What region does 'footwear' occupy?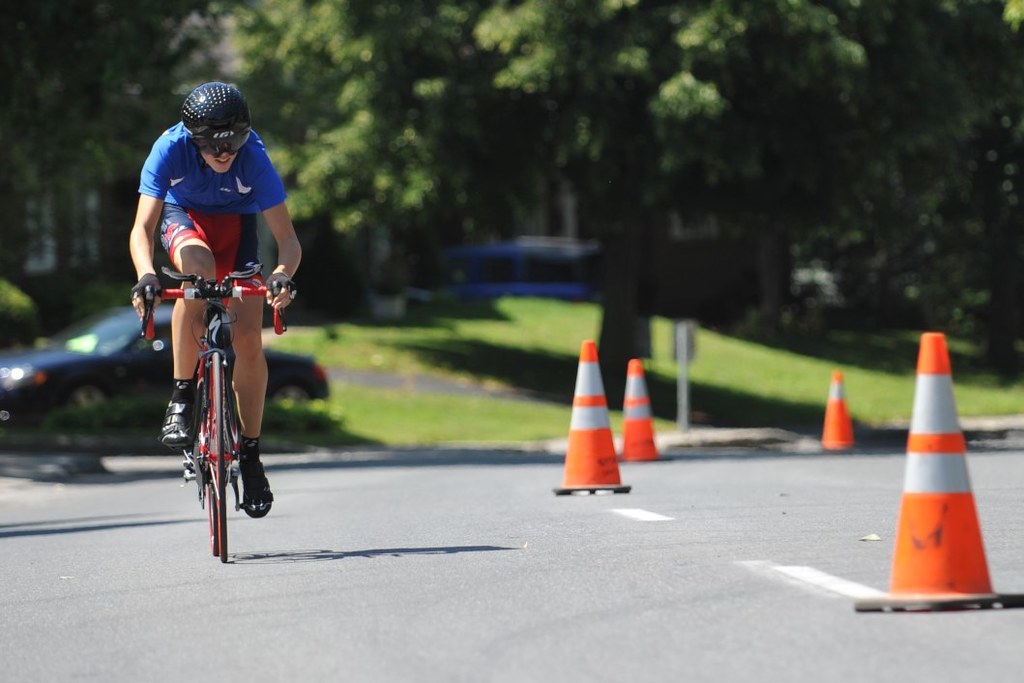
pyautogui.locateOnScreen(157, 399, 195, 445).
